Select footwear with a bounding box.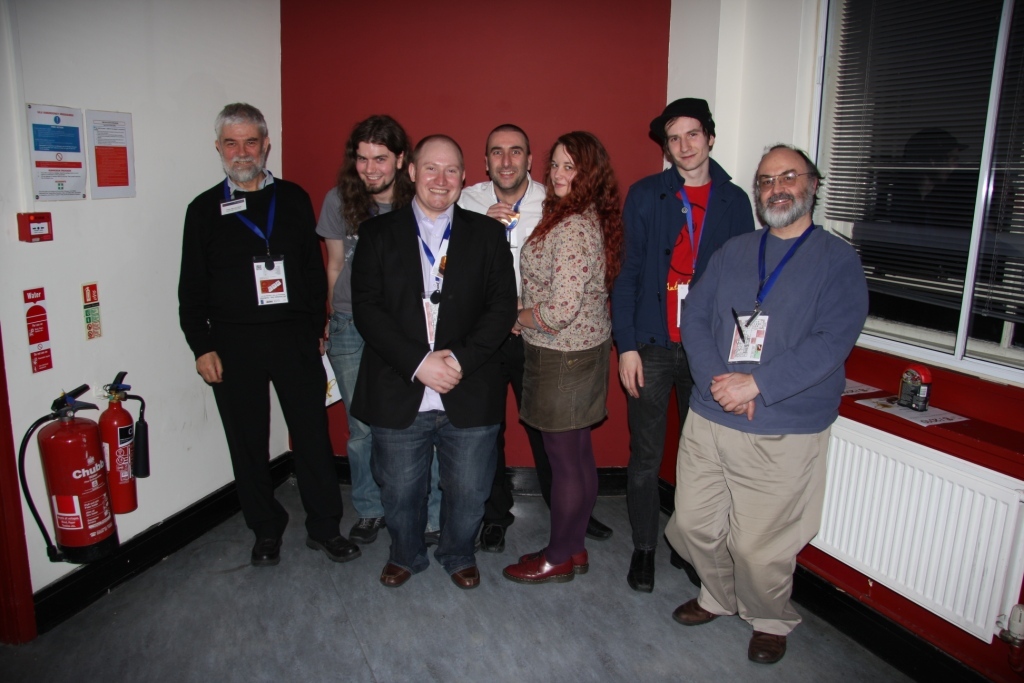
{"x1": 290, "y1": 515, "x2": 358, "y2": 552}.
